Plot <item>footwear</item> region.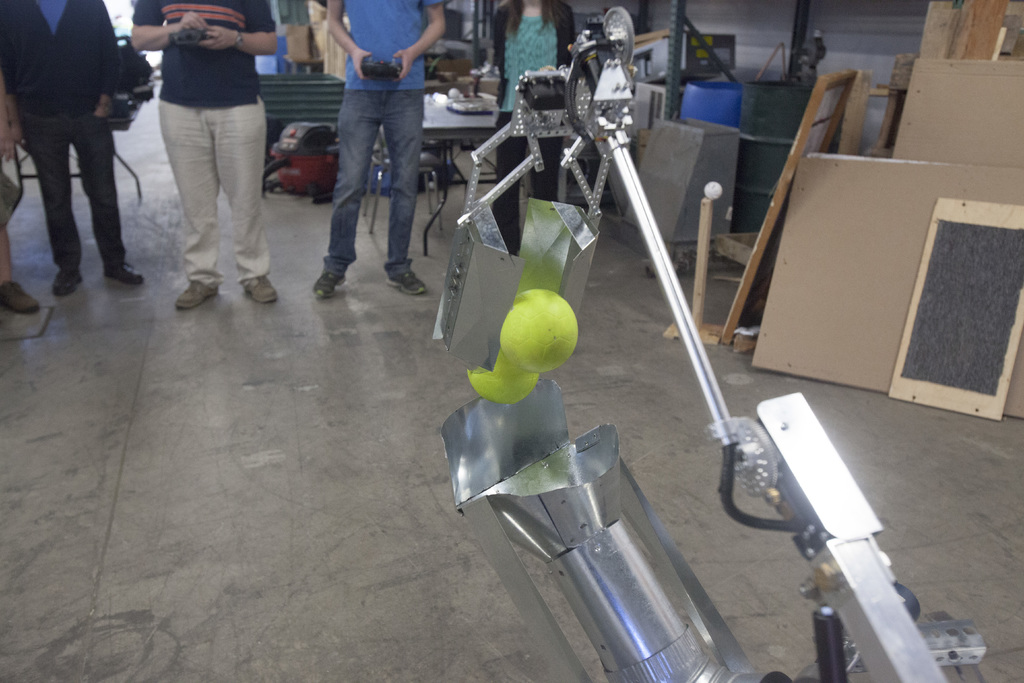
Plotted at <box>51,267,82,295</box>.
